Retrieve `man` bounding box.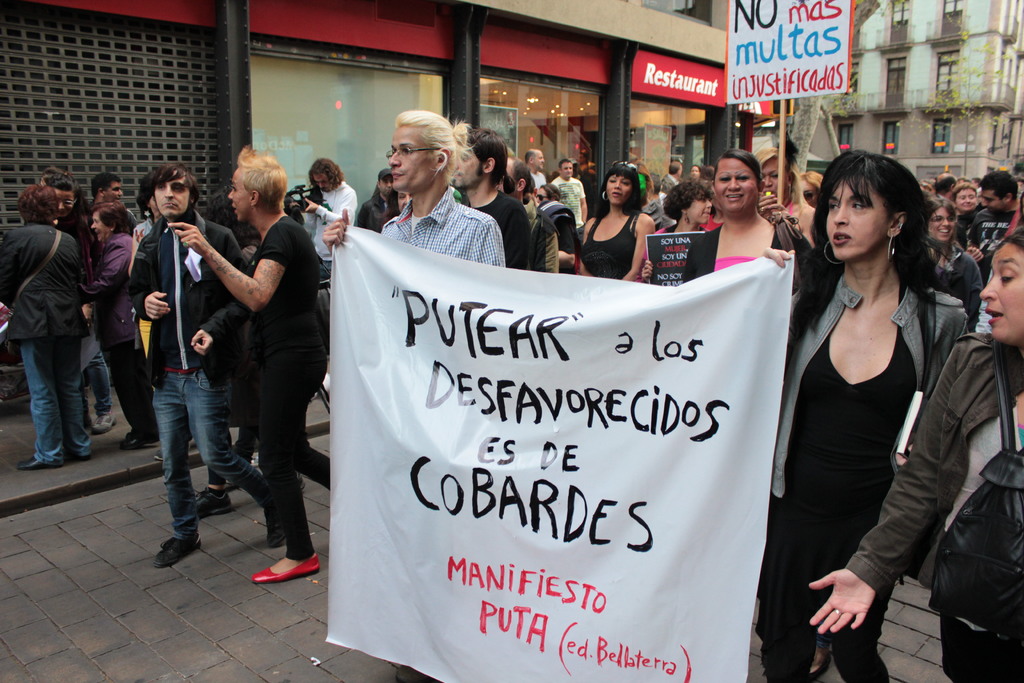
Bounding box: Rect(132, 165, 245, 572).
